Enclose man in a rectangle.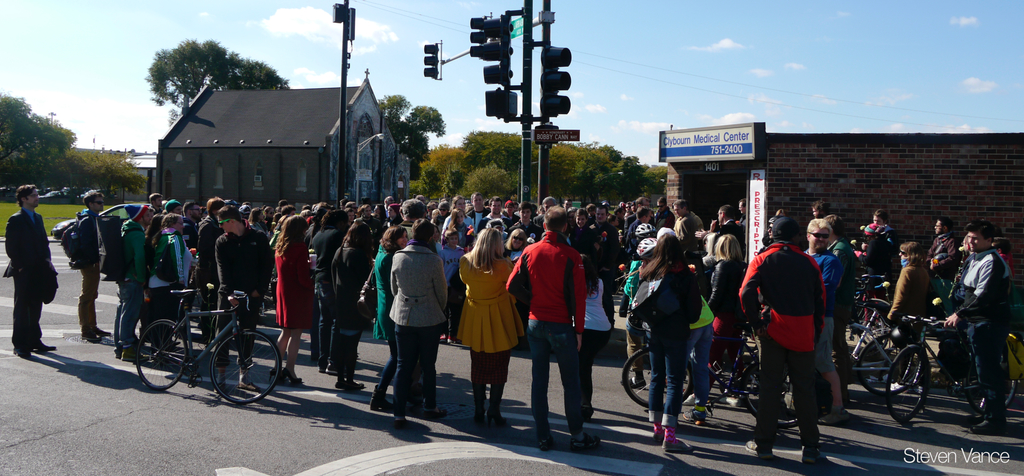
804, 219, 849, 425.
